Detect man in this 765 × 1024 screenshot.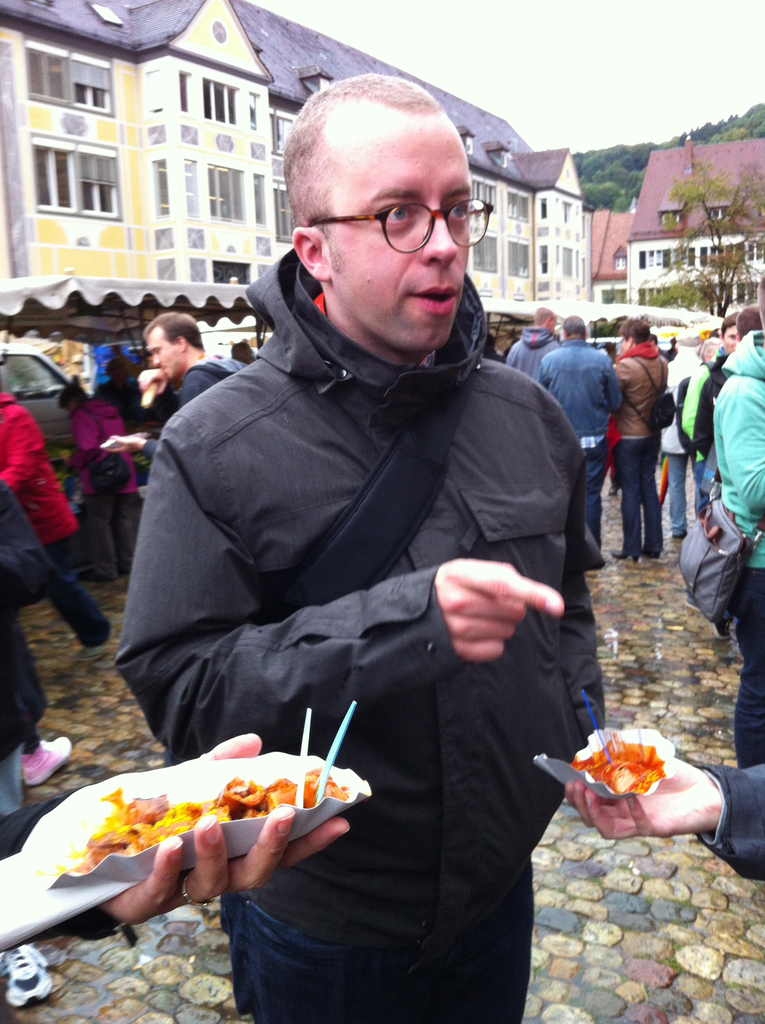
Detection: box=[118, 89, 625, 1023].
